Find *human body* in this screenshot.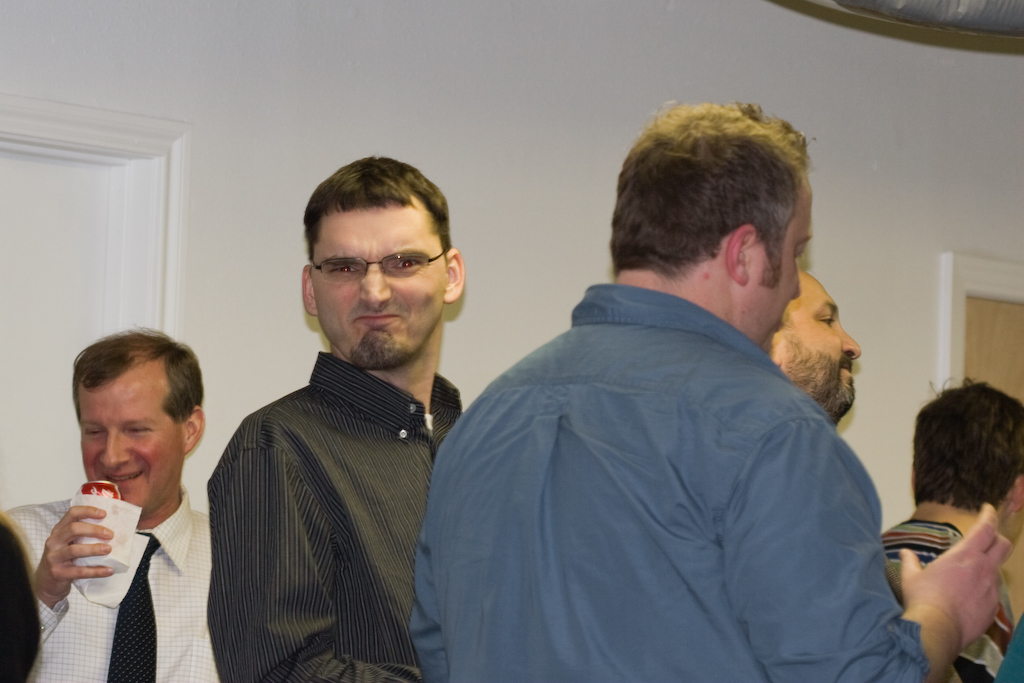
The bounding box for *human body* is region(207, 146, 474, 682).
